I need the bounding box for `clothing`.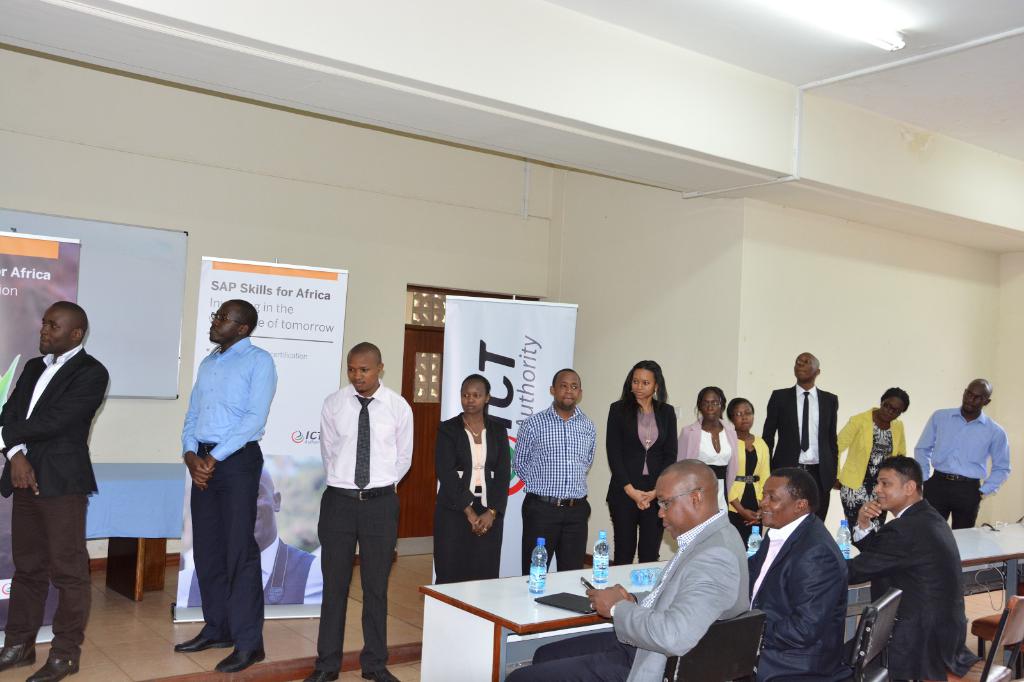
Here it is: (180, 334, 278, 650).
